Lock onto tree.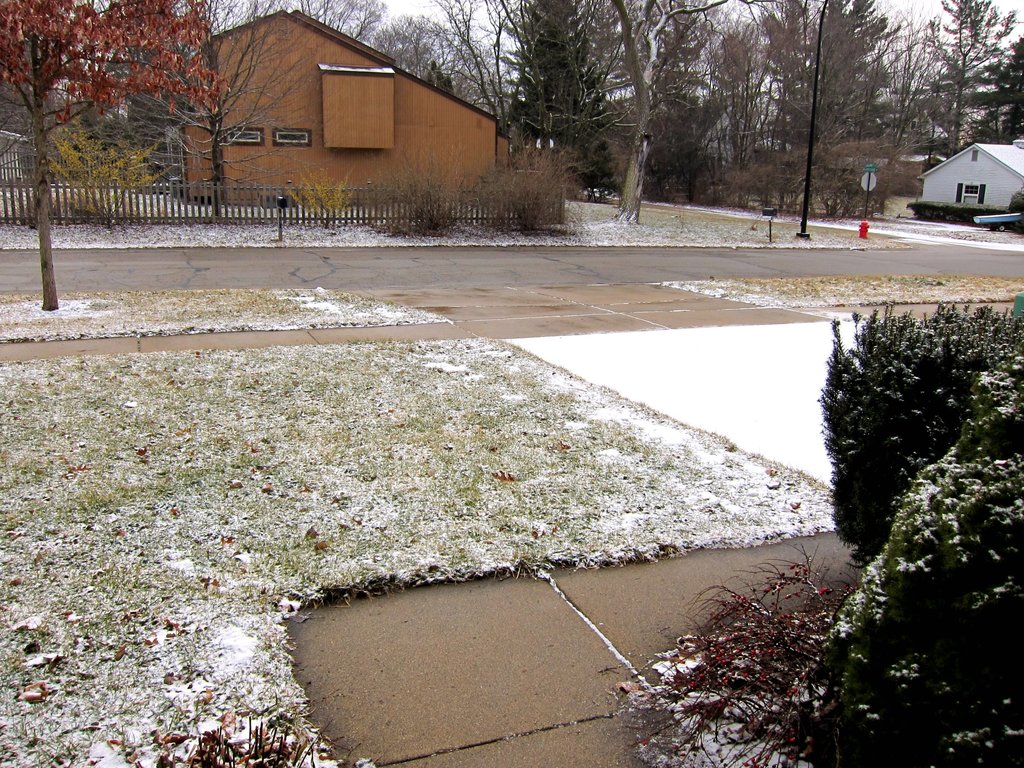
Locked: 599,0,735,228.
